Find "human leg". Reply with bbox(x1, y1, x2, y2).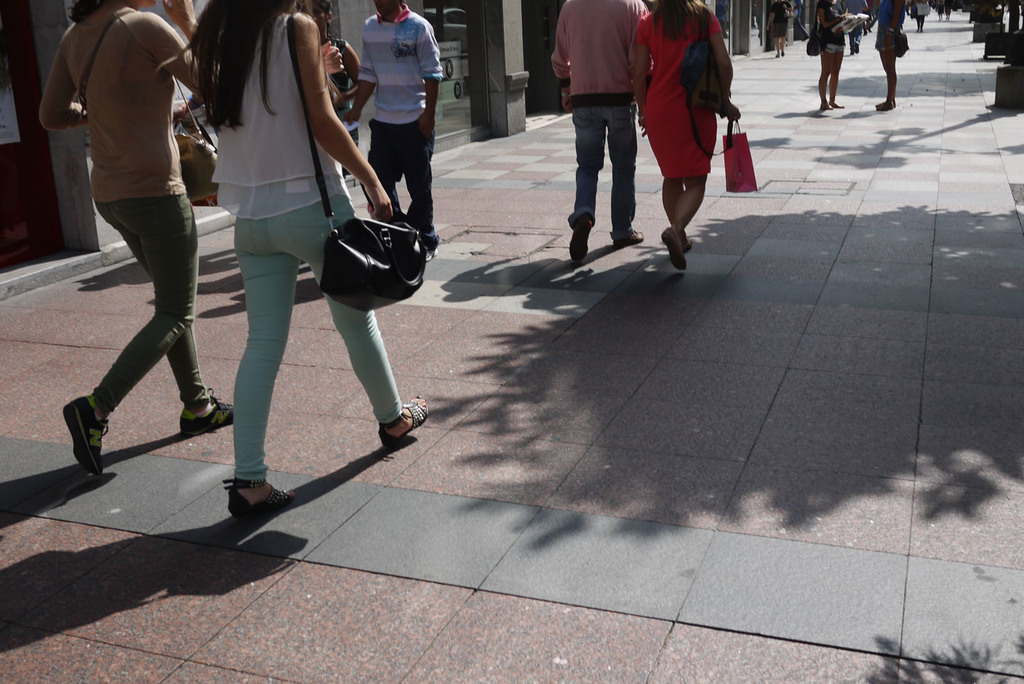
bbox(229, 220, 291, 518).
